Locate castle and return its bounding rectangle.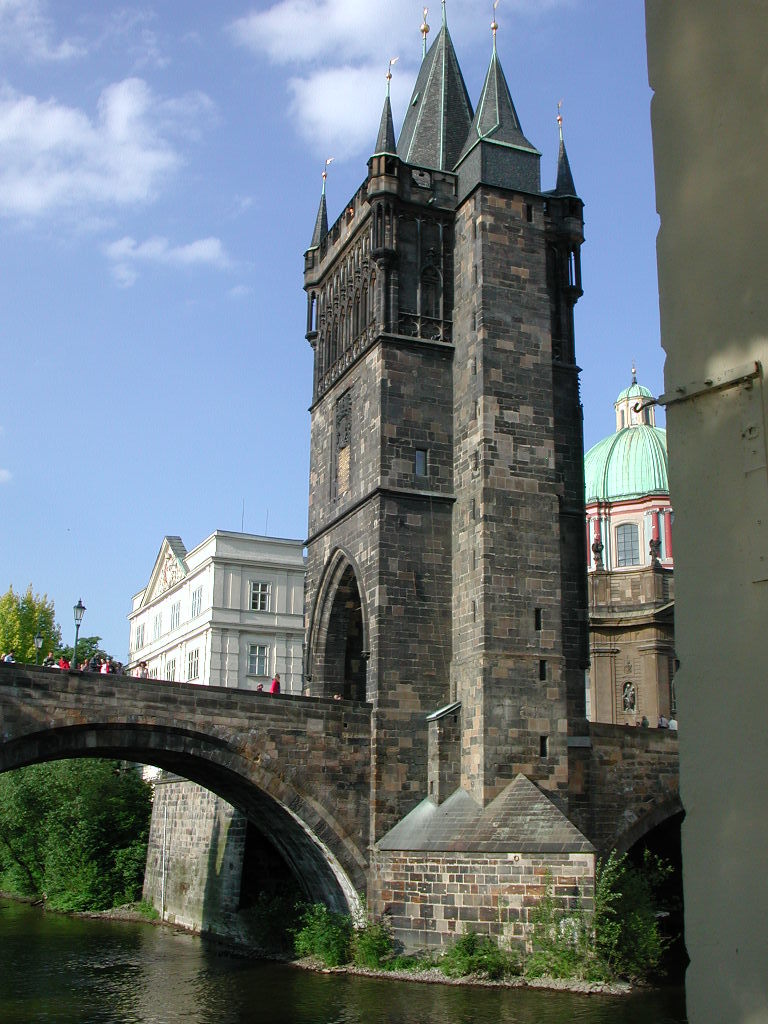
x1=0 y1=0 x2=592 y2=987.
